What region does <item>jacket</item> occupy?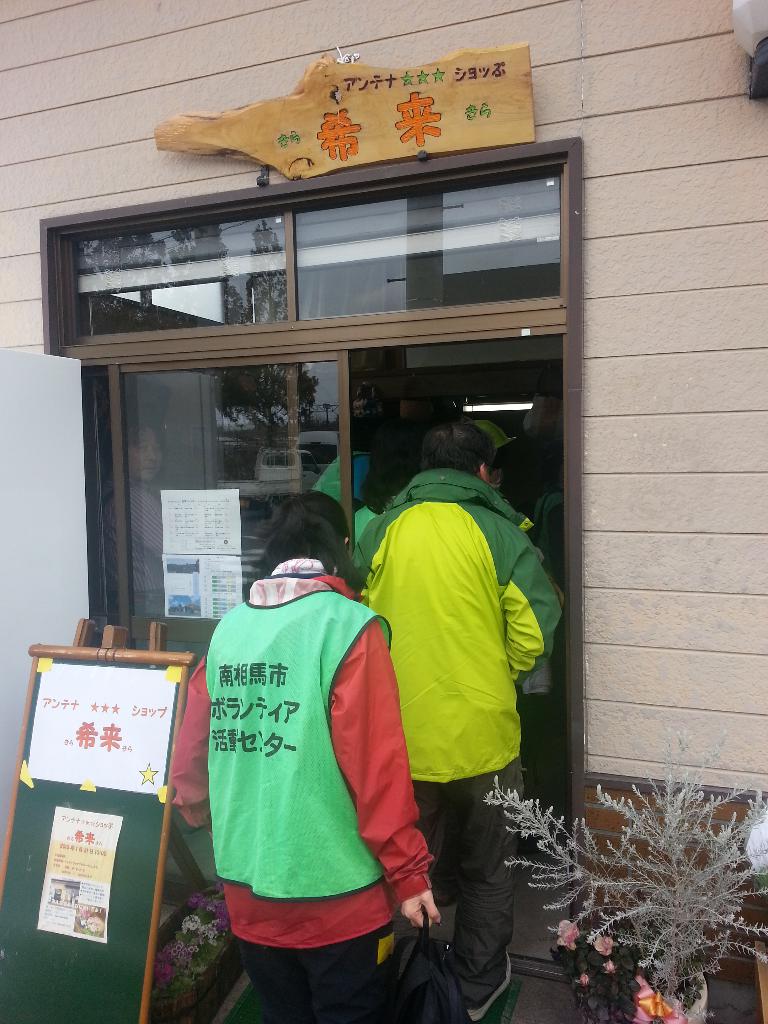
(left=166, top=573, right=434, bottom=949).
